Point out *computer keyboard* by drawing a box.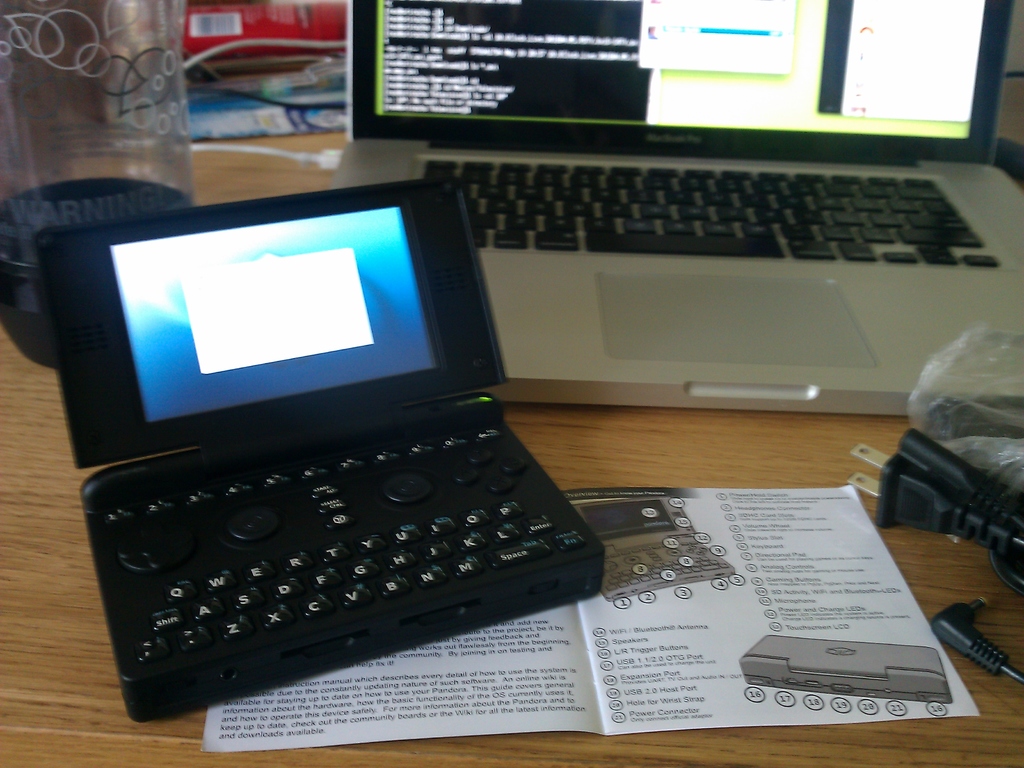
{"x1": 423, "y1": 160, "x2": 1006, "y2": 268}.
